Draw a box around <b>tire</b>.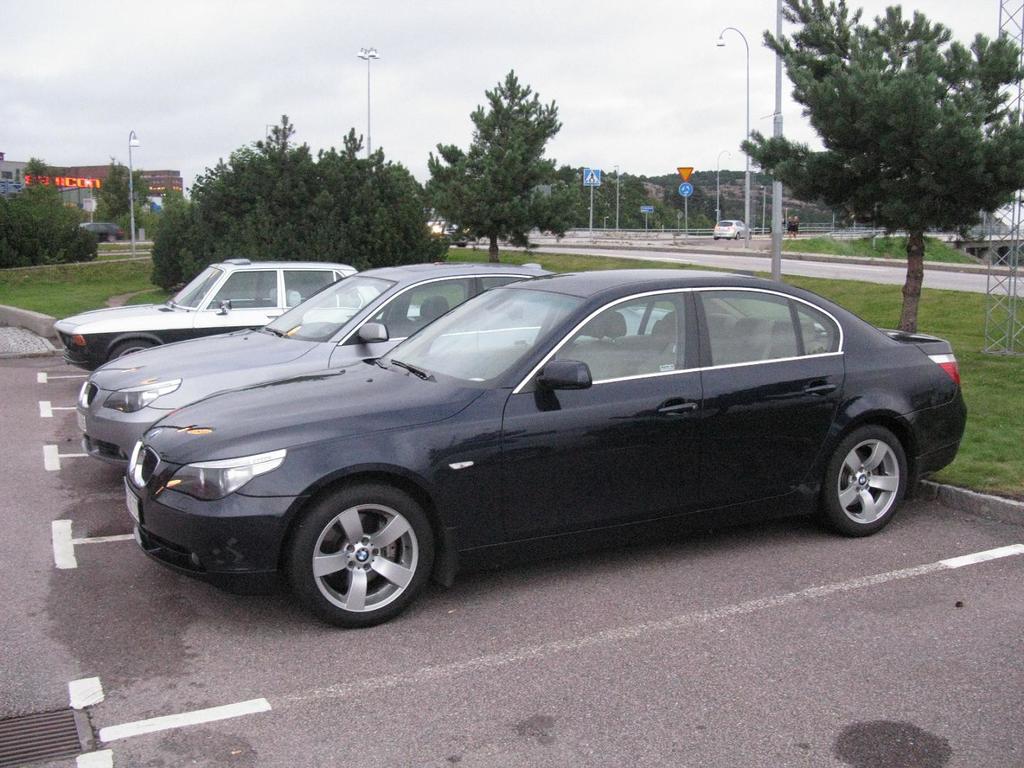
box(107, 340, 157, 360).
